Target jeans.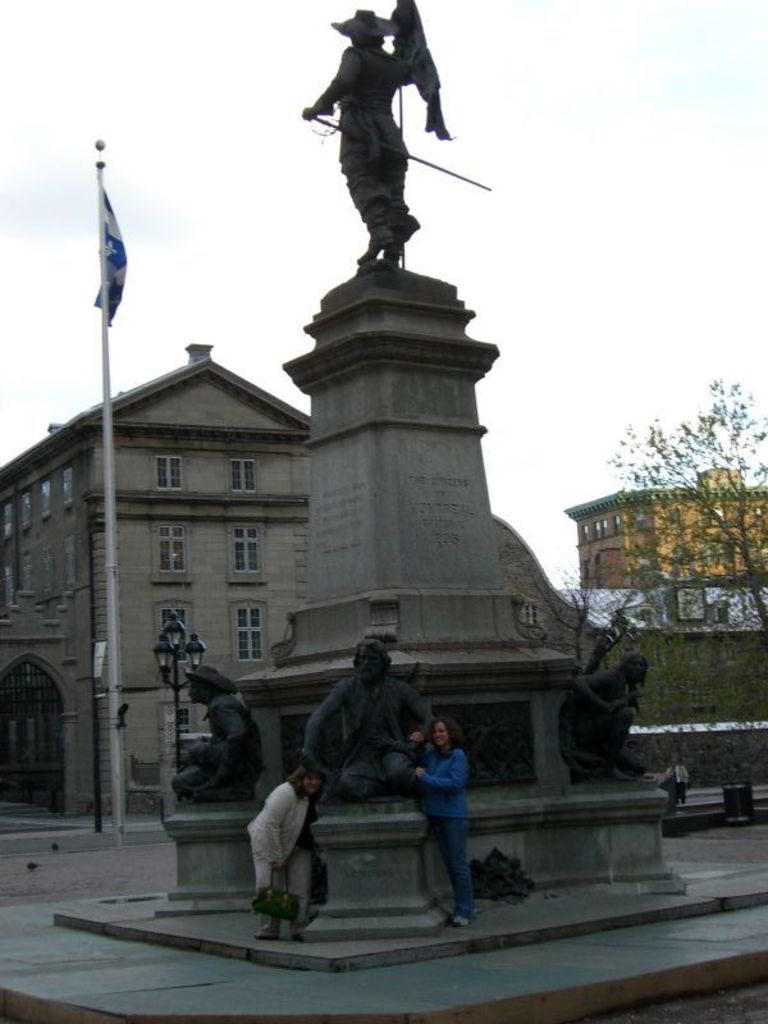
Target region: BBox(417, 787, 489, 916).
